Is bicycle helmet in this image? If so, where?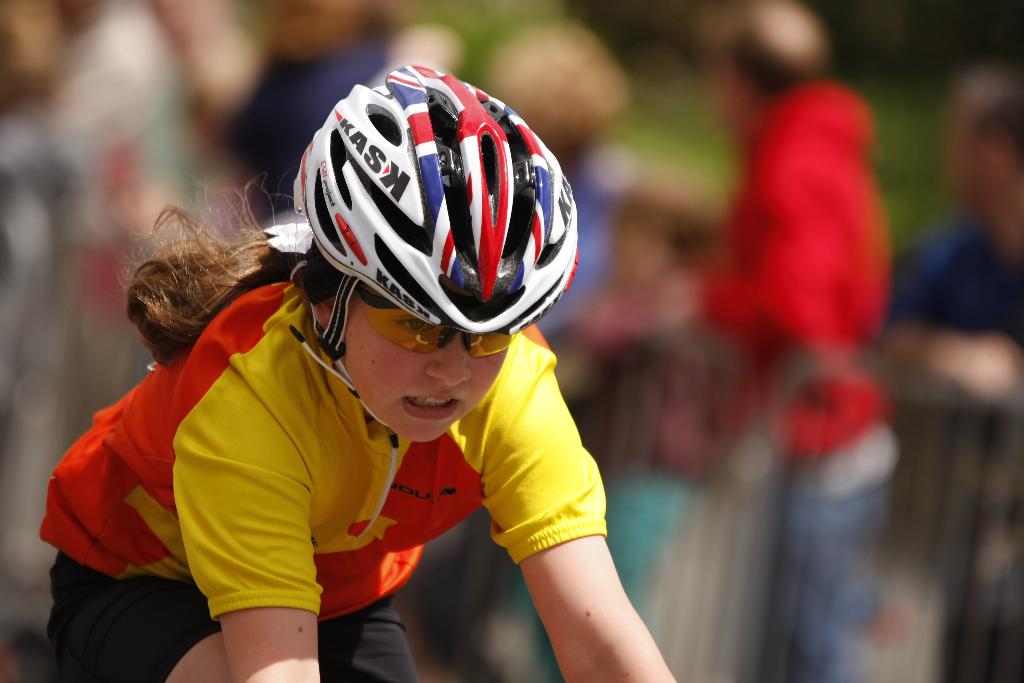
Yes, at pyautogui.locateOnScreen(286, 60, 575, 327).
